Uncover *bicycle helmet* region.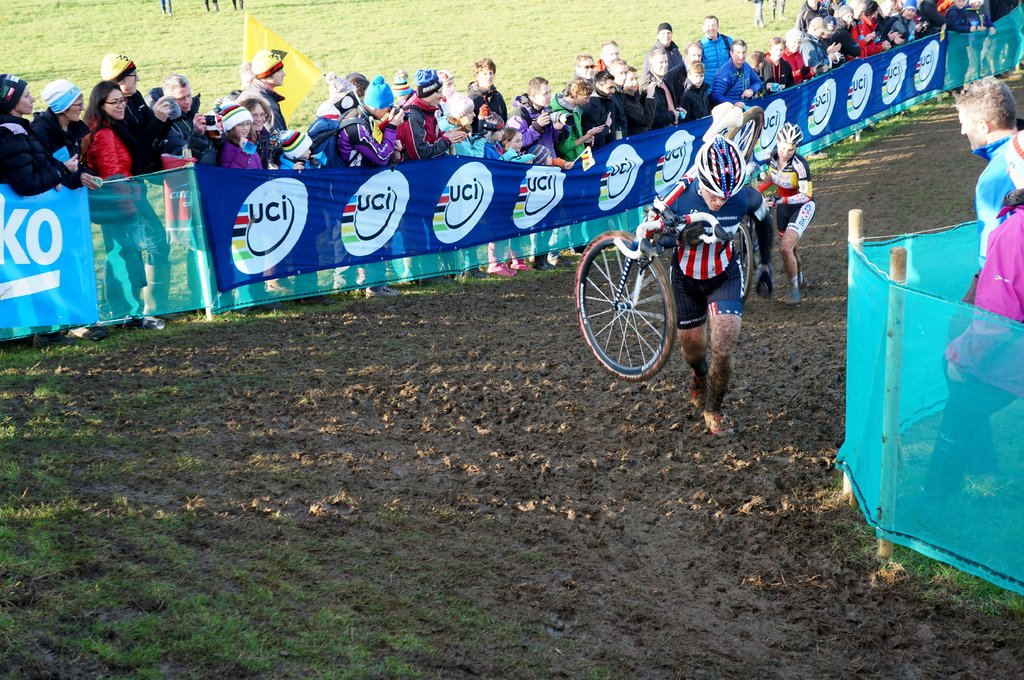
Uncovered: <region>778, 127, 804, 147</region>.
